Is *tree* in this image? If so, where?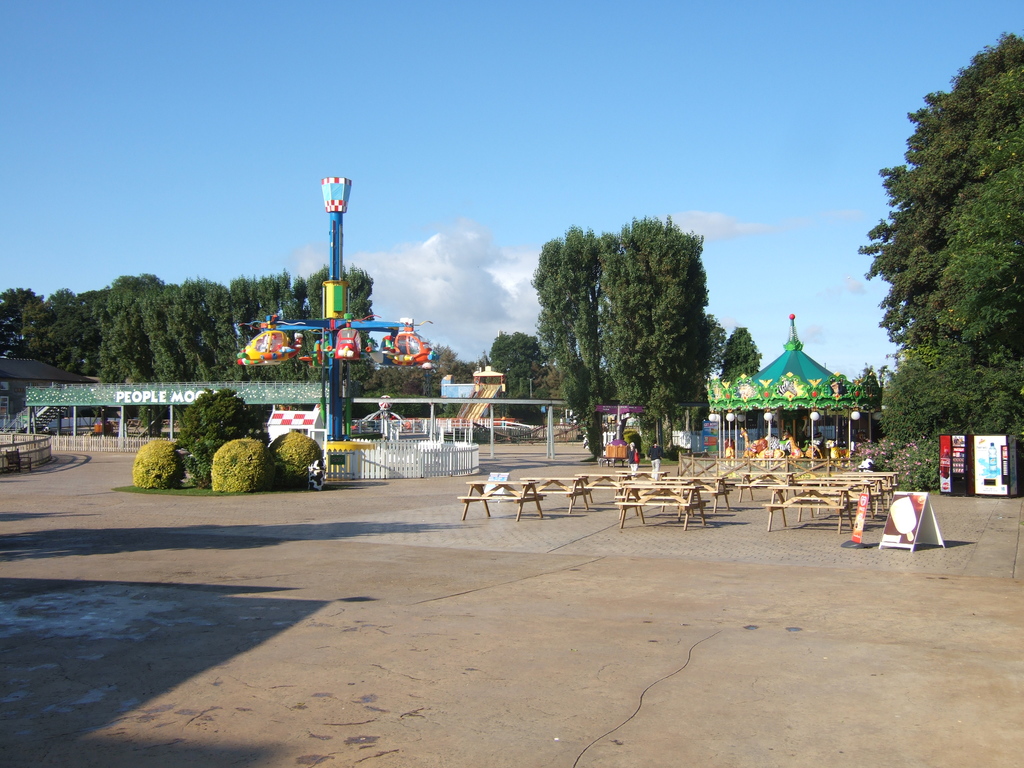
Yes, at {"x1": 85, "y1": 271, "x2": 149, "y2": 373}.
